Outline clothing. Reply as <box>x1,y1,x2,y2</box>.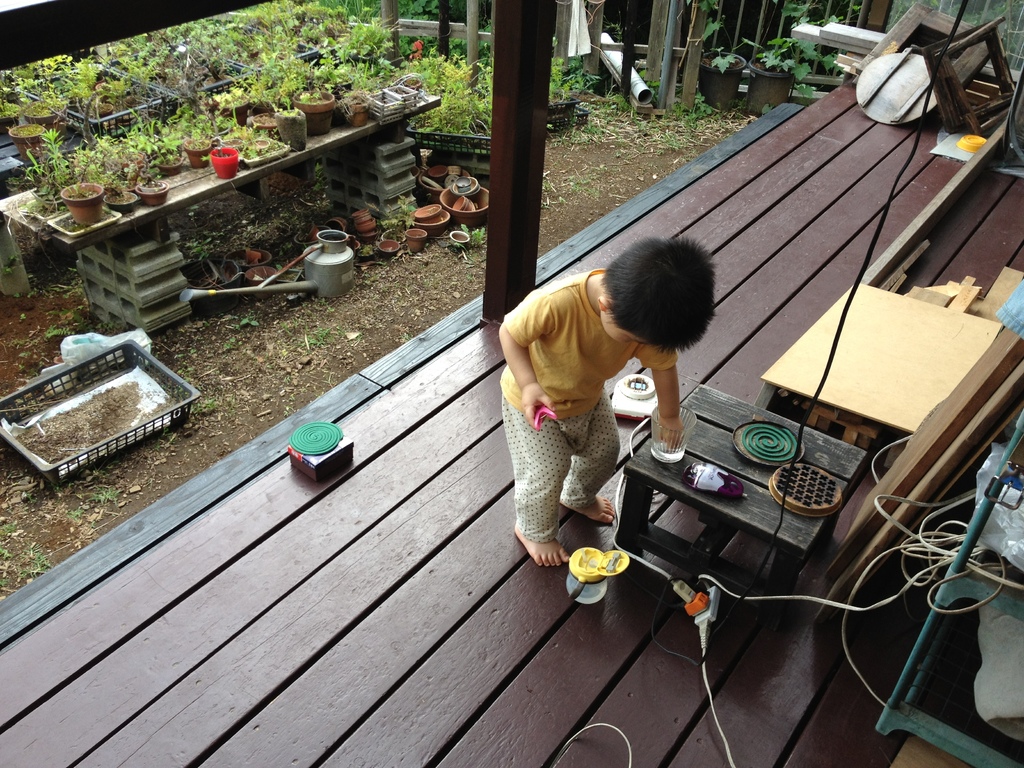
<box>503,268,681,557</box>.
